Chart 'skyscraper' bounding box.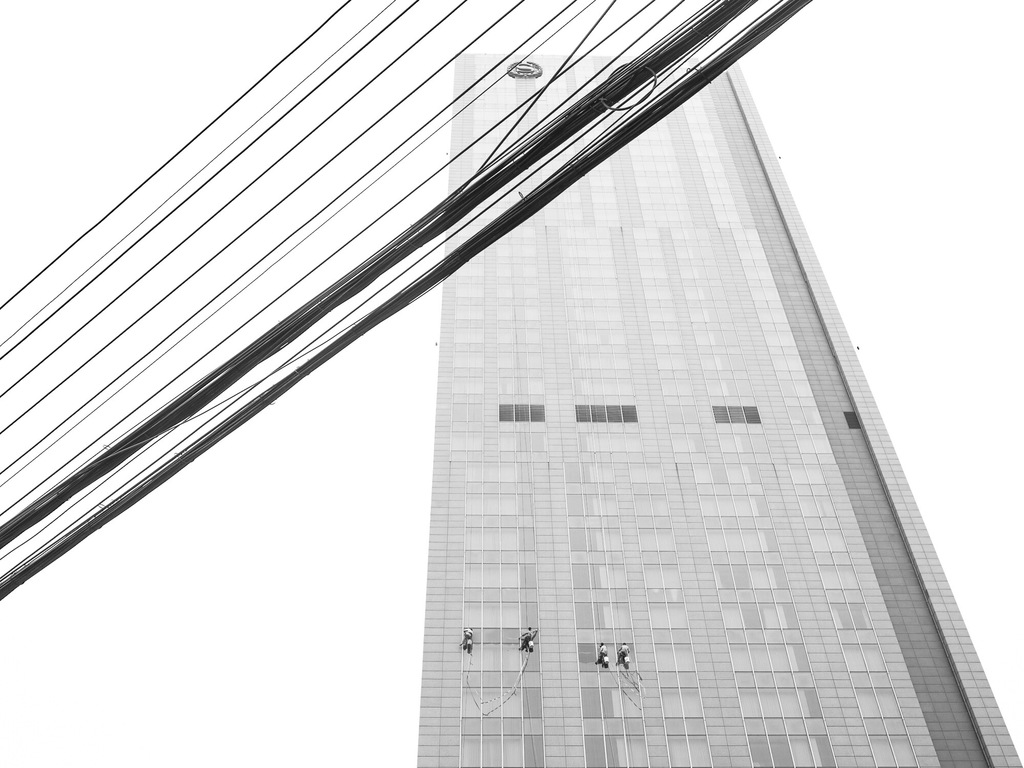
Charted: left=415, top=42, right=1023, bottom=767.
